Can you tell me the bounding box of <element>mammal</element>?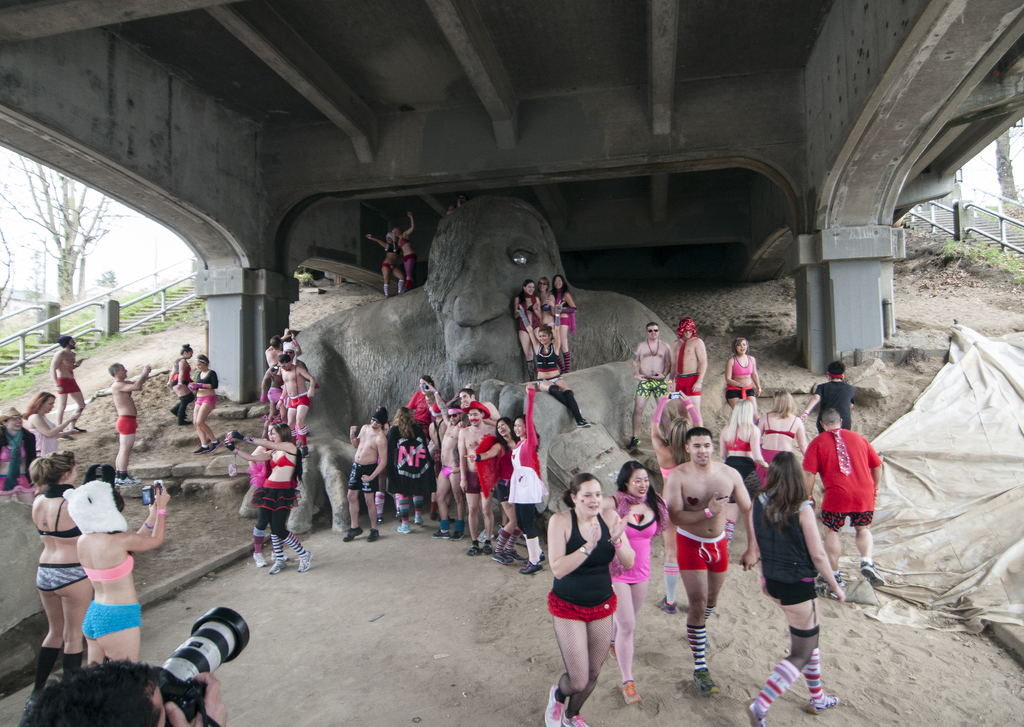
bbox(259, 324, 305, 364).
